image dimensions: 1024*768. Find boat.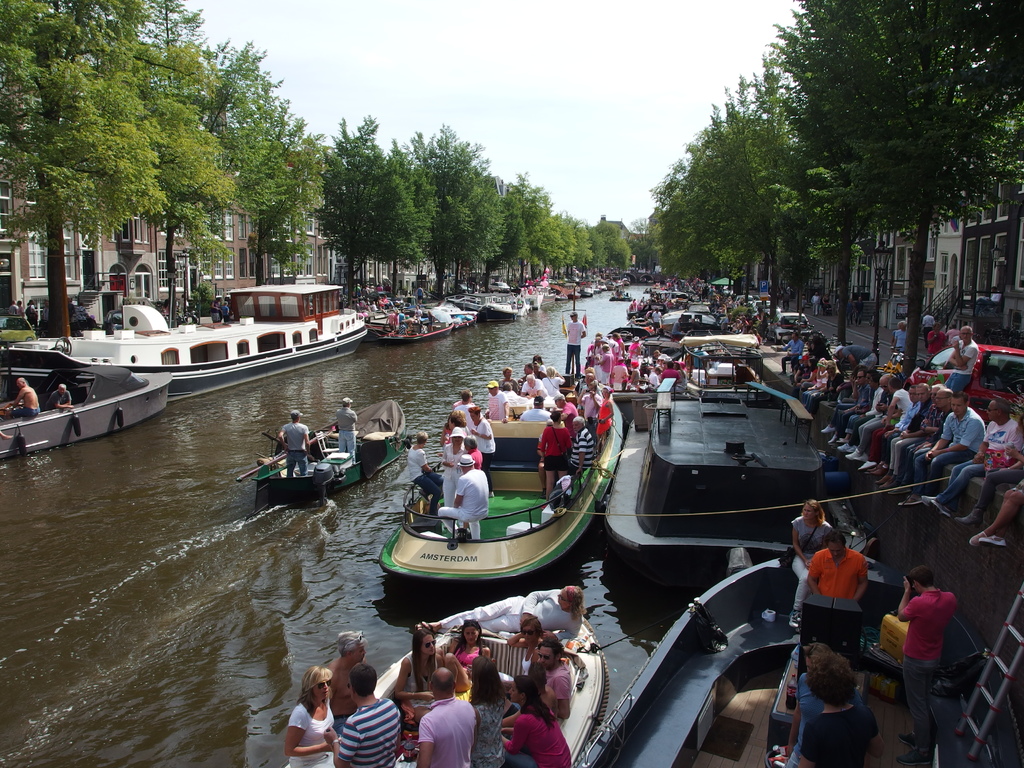
364 300 480 344.
